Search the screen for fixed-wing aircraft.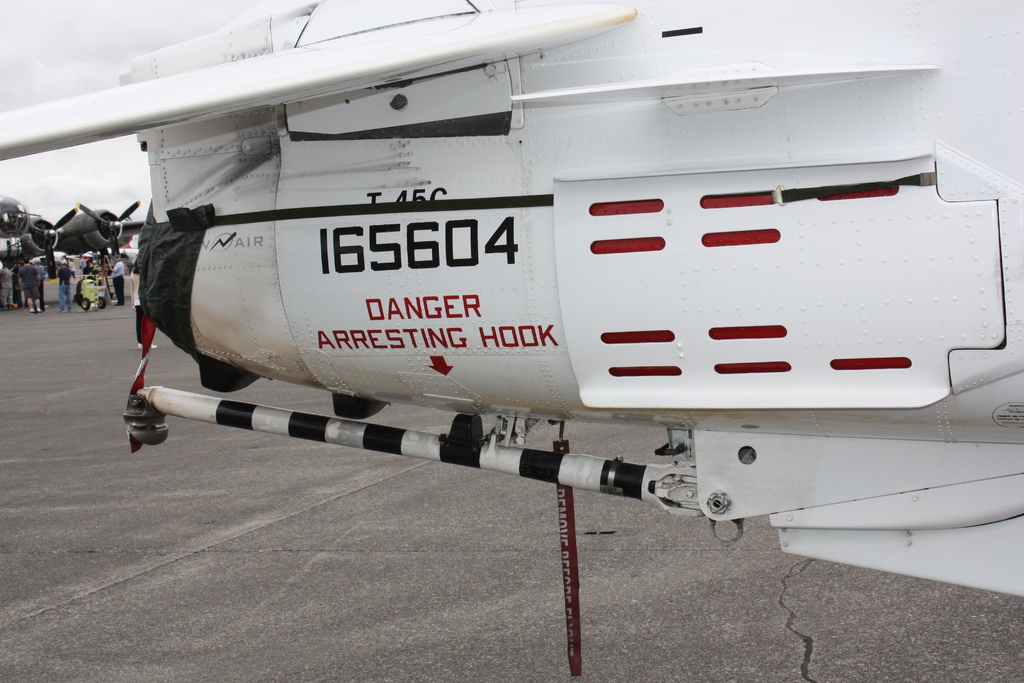
Found at bbox=[0, 190, 149, 261].
